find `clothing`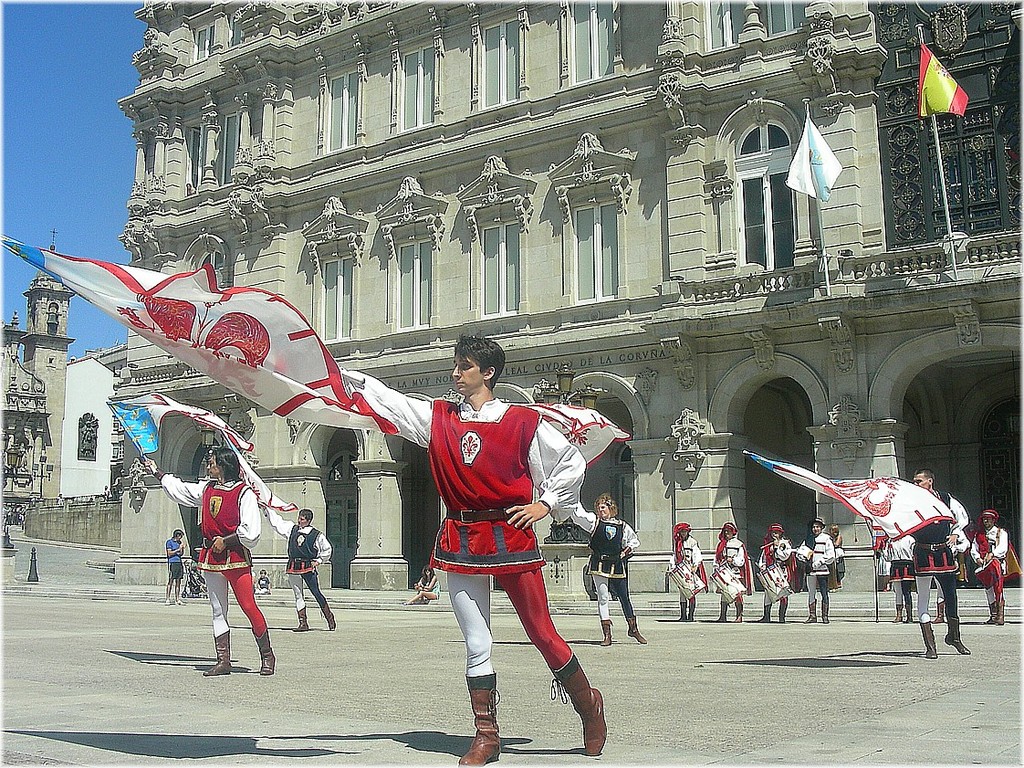
region(673, 538, 699, 626)
